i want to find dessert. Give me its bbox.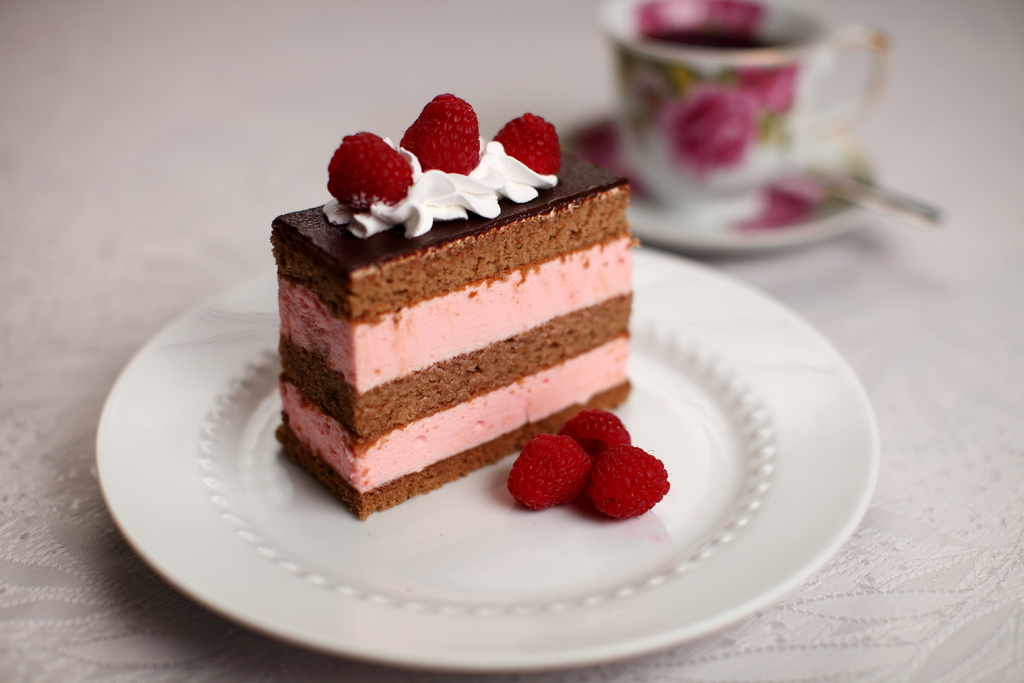
<bbox>268, 94, 634, 520</bbox>.
